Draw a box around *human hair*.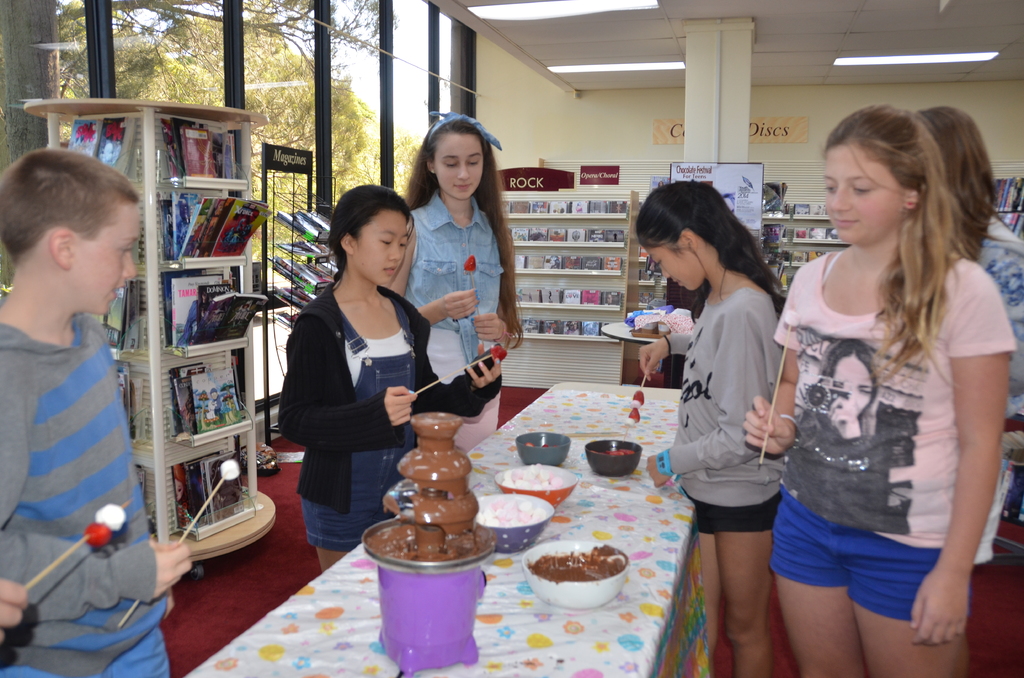
{"x1": 917, "y1": 103, "x2": 1000, "y2": 271}.
